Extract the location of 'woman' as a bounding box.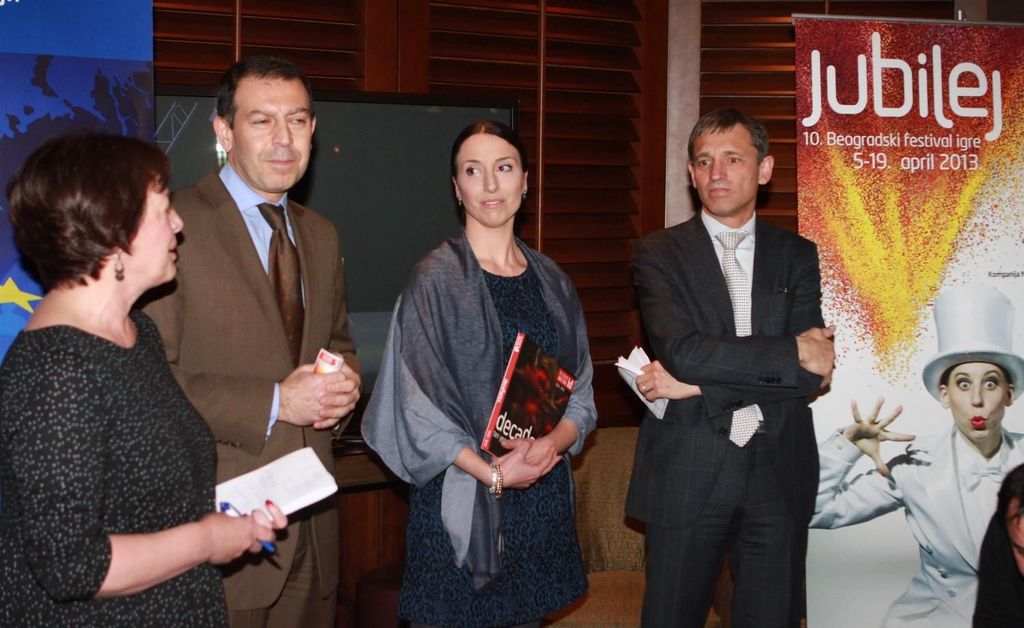
(0, 120, 245, 627).
